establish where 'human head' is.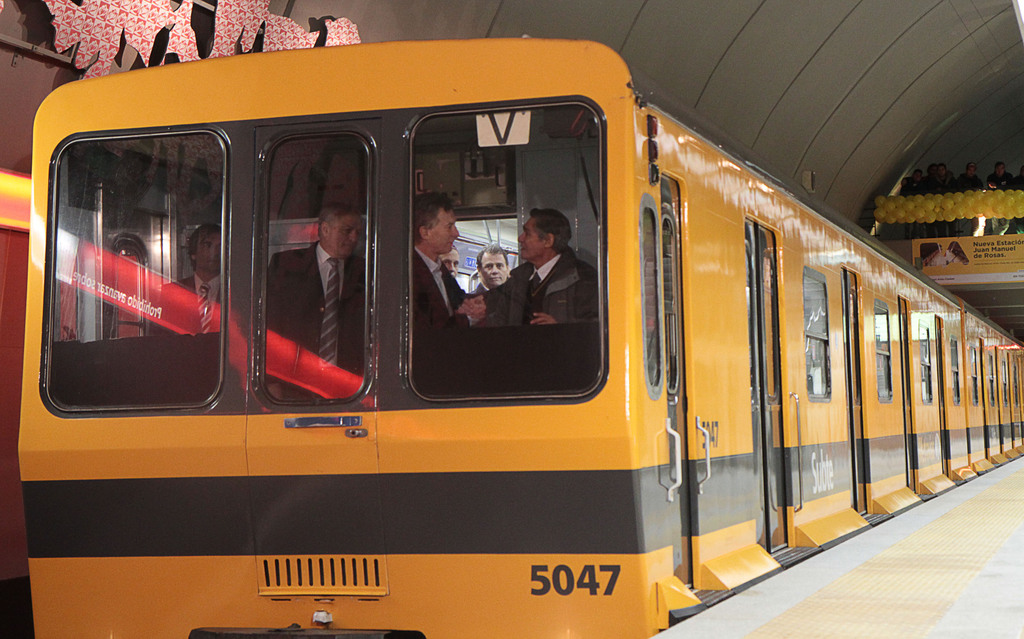
Established at 522:205:575:271.
